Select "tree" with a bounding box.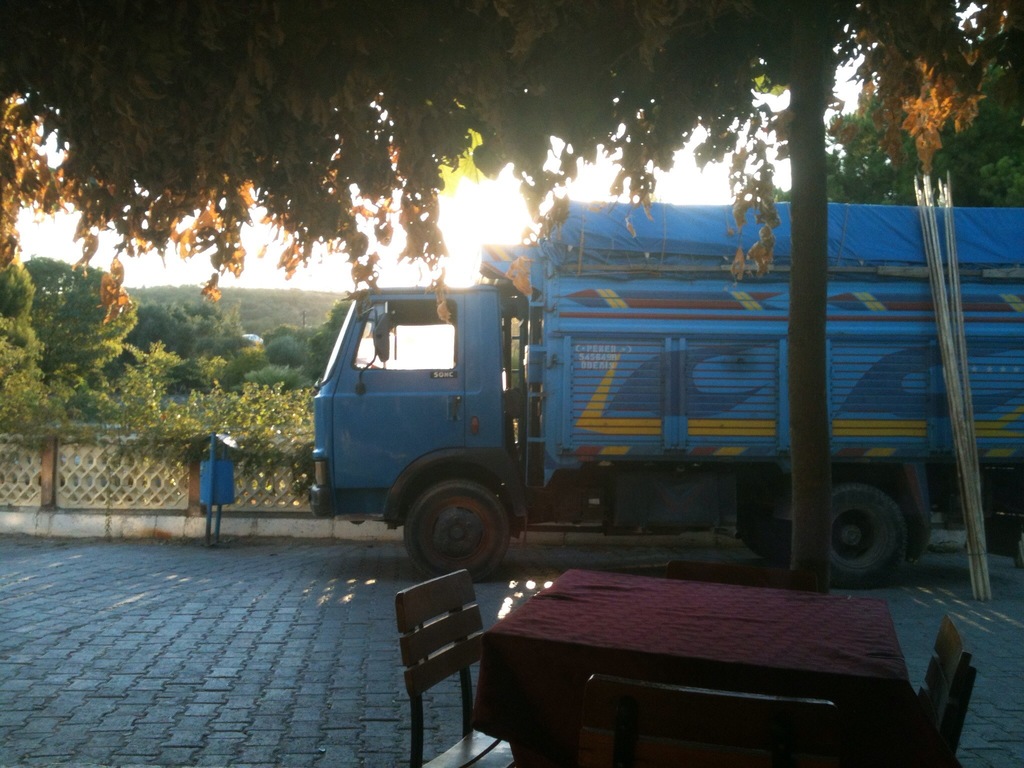
left=778, top=20, right=1021, bottom=204.
